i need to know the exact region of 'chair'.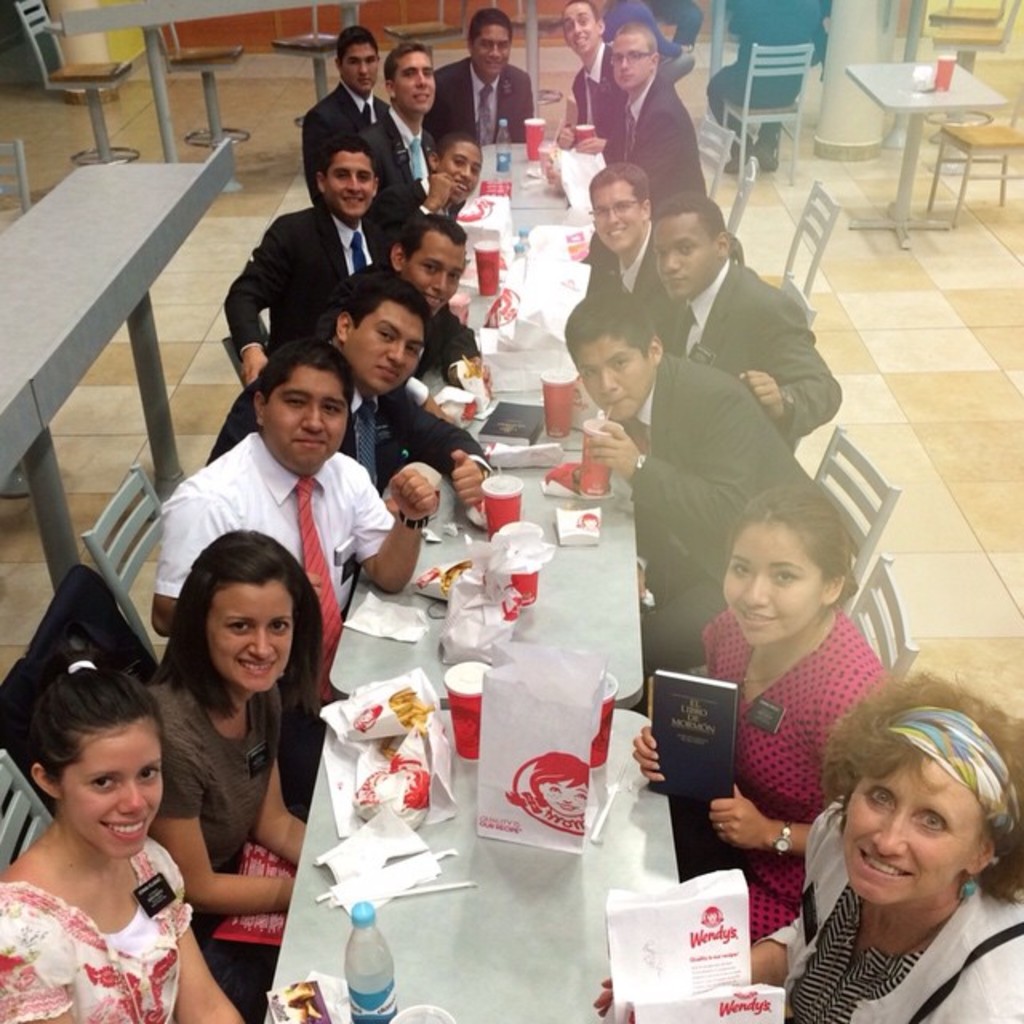
Region: 221:320:266:390.
